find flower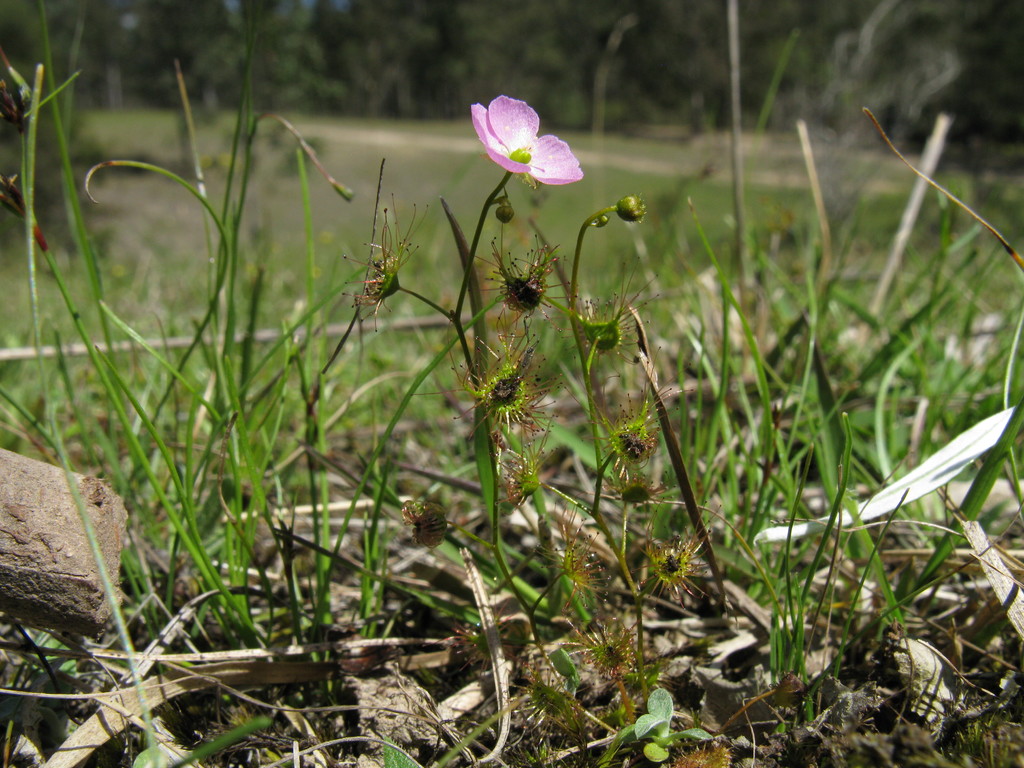
x1=475, y1=82, x2=579, y2=185
